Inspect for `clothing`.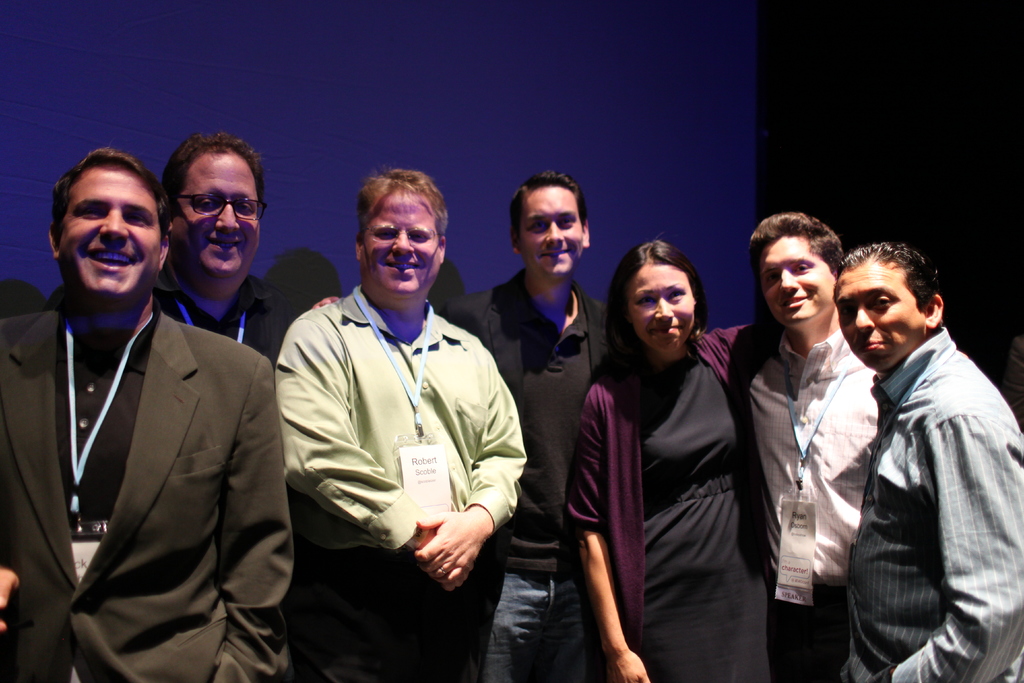
Inspection: x1=139 y1=266 x2=296 y2=362.
